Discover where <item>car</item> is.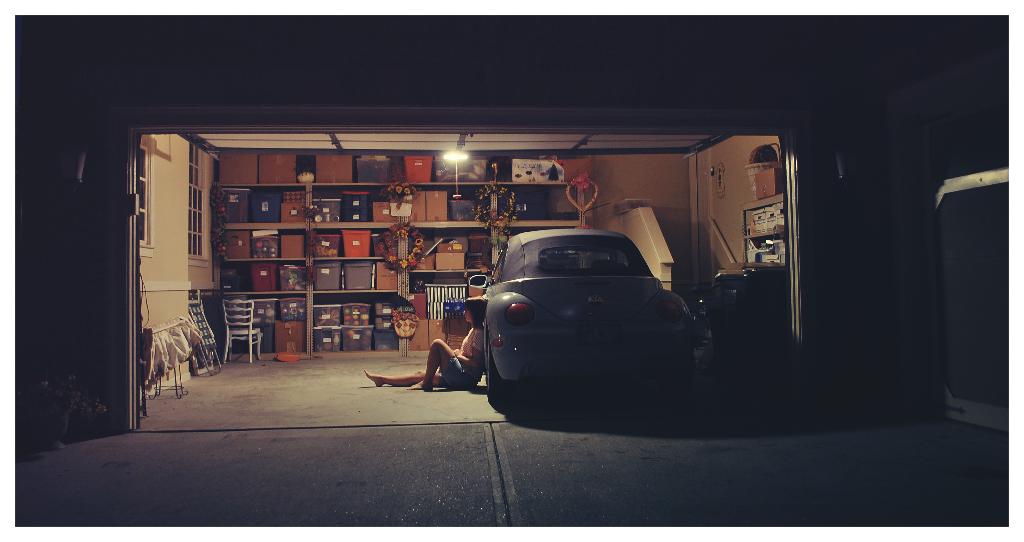
Discovered at (left=465, top=229, right=691, bottom=413).
